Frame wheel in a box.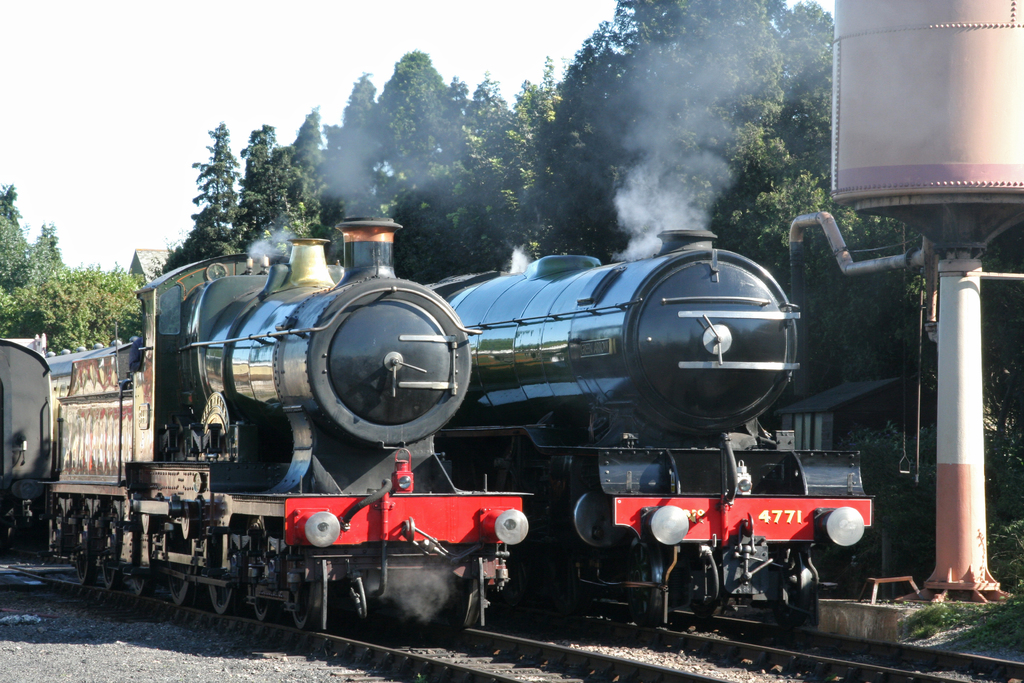
x1=207 y1=577 x2=236 y2=614.
